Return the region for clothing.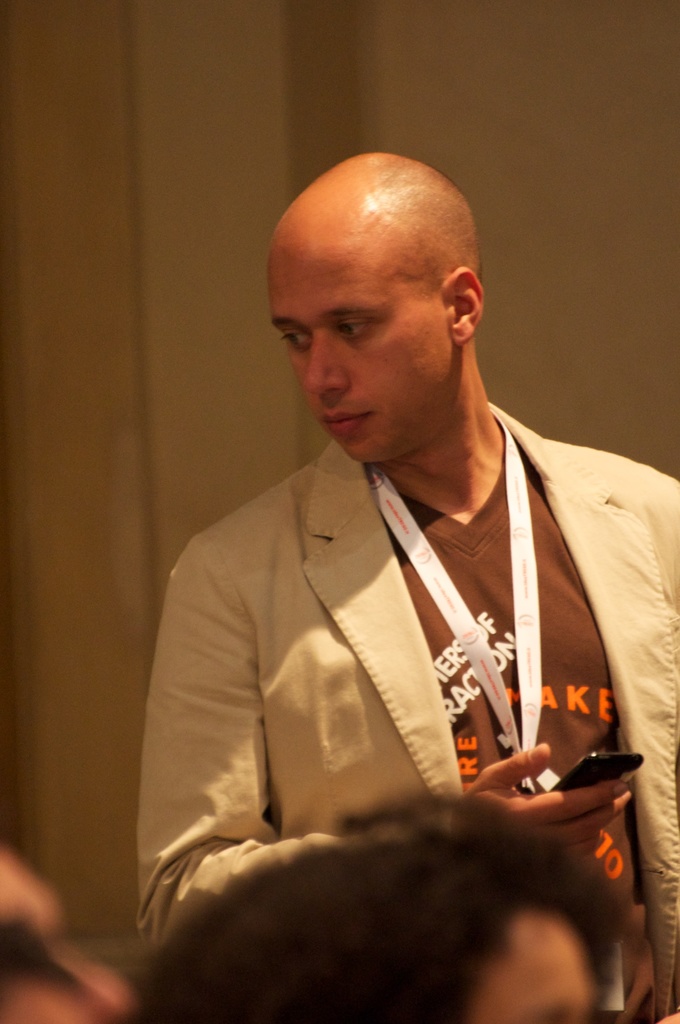
{"left": 133, "top": 395, "right": 679, "bottom": 1023}.
